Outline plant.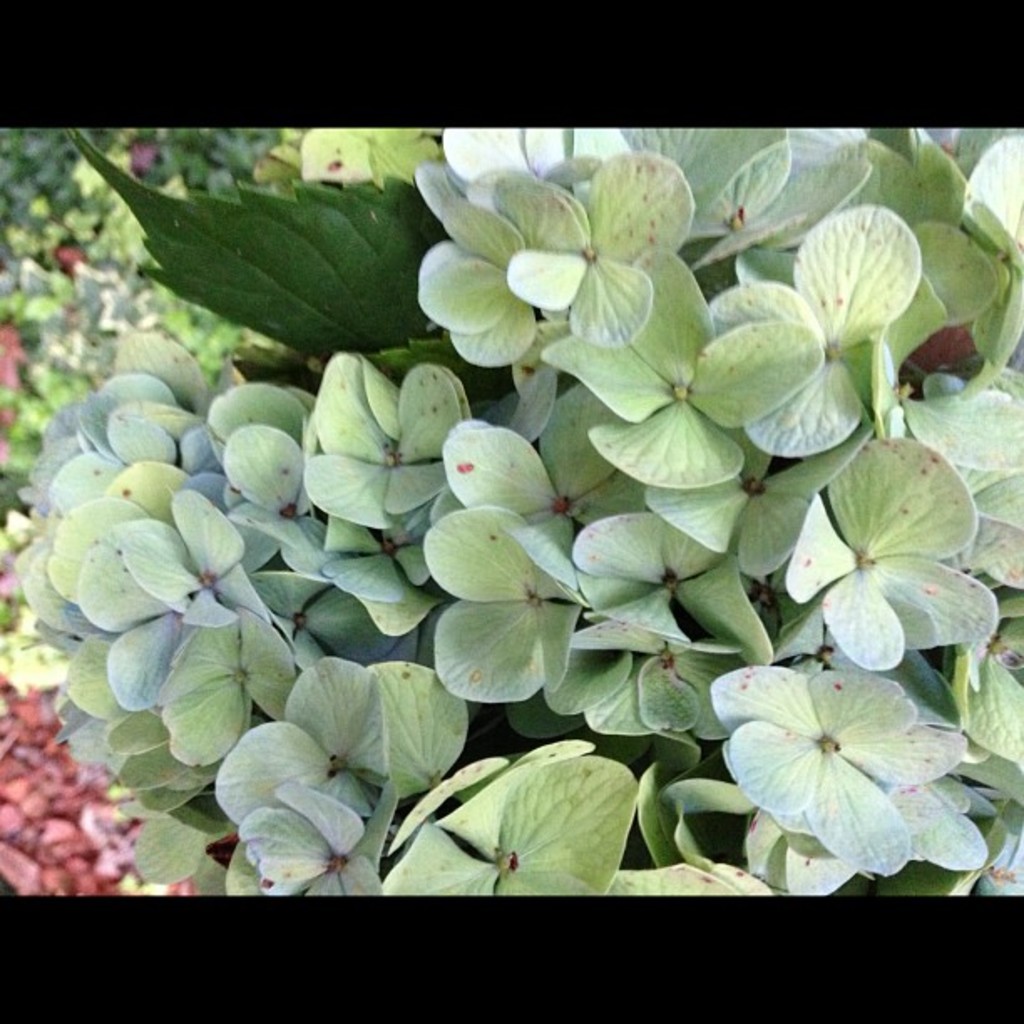
Outline: l=0, t=97, r=1022, b=895.
